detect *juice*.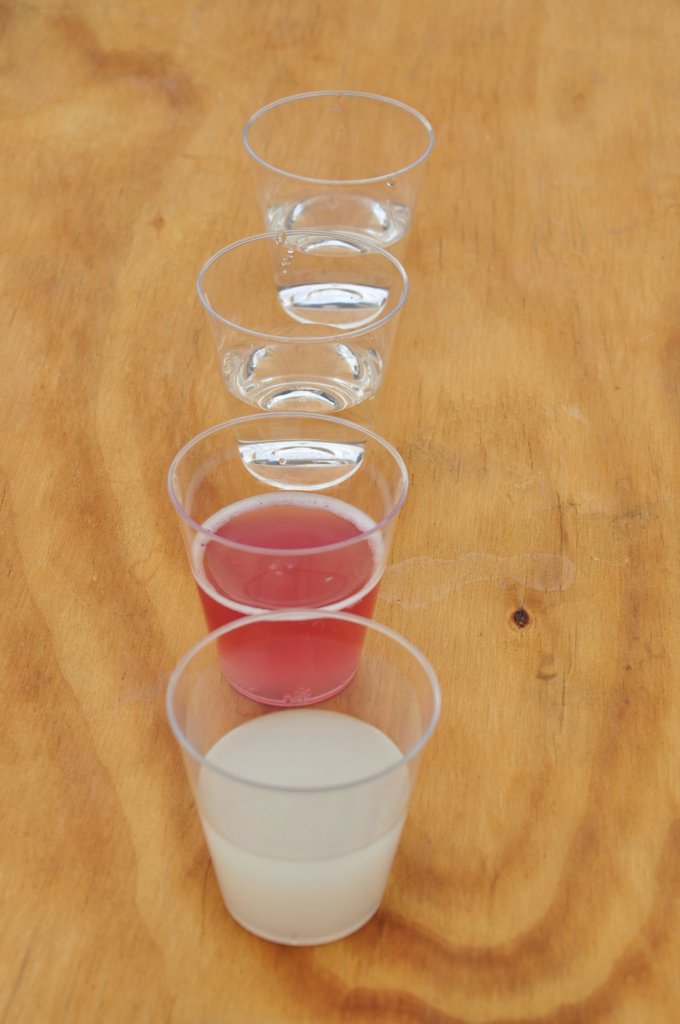
Detected at rect(192, 494, 393, 711).
